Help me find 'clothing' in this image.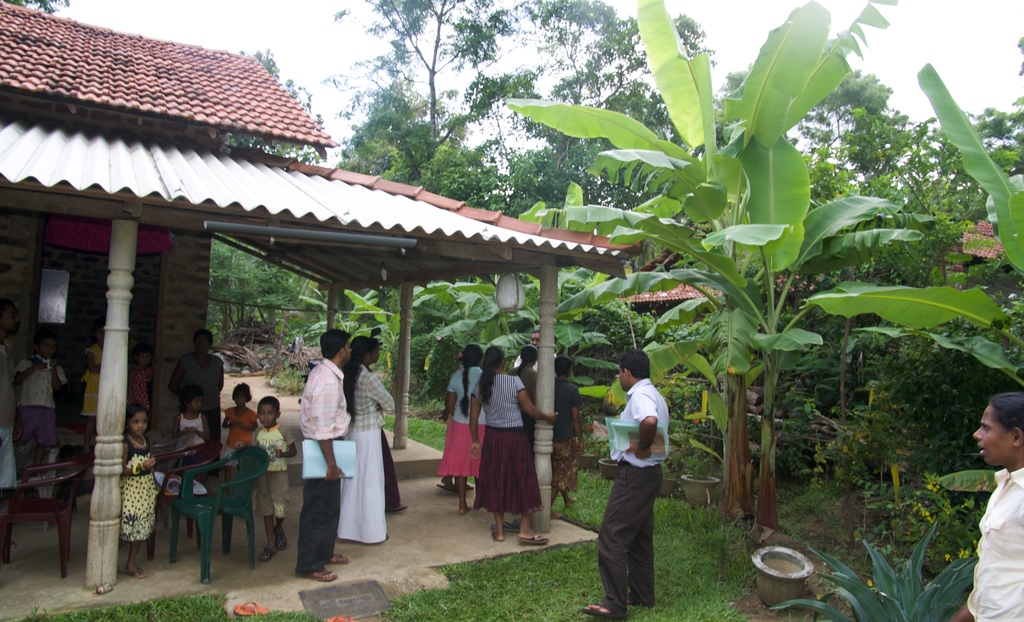
Found it: select_region(120, 434, 154, 541).
